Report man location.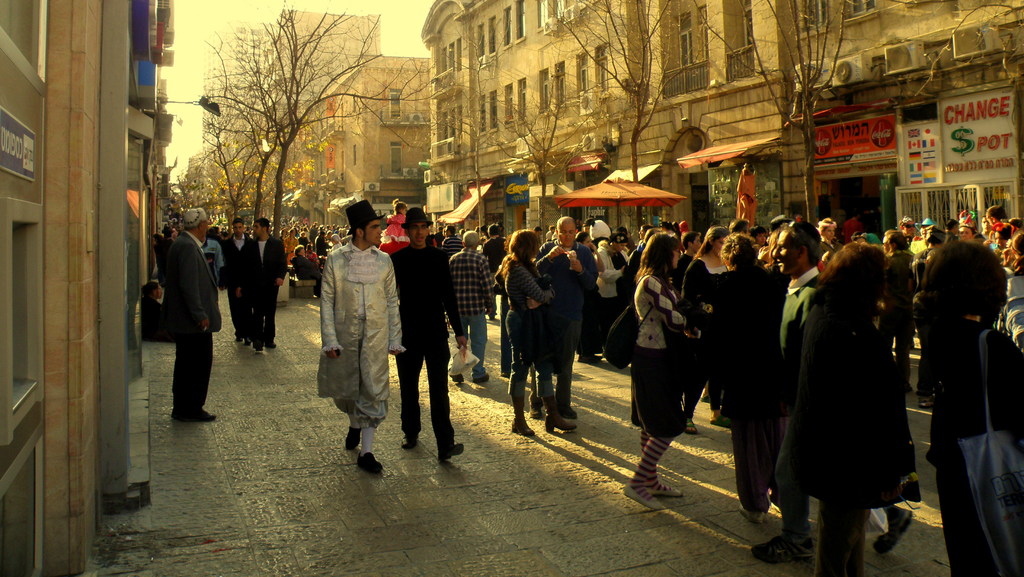
Report: locate(536, 211, 601, 415).
